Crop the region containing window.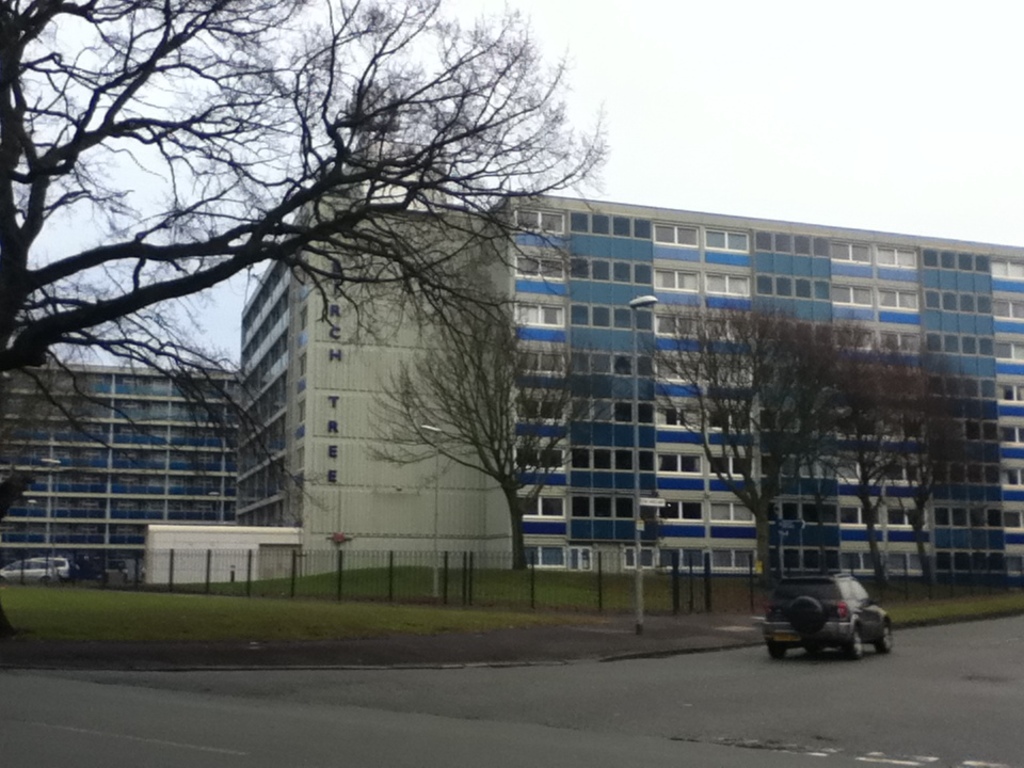
Crop region: (left=758, top=298, right=831, bottom=330).
